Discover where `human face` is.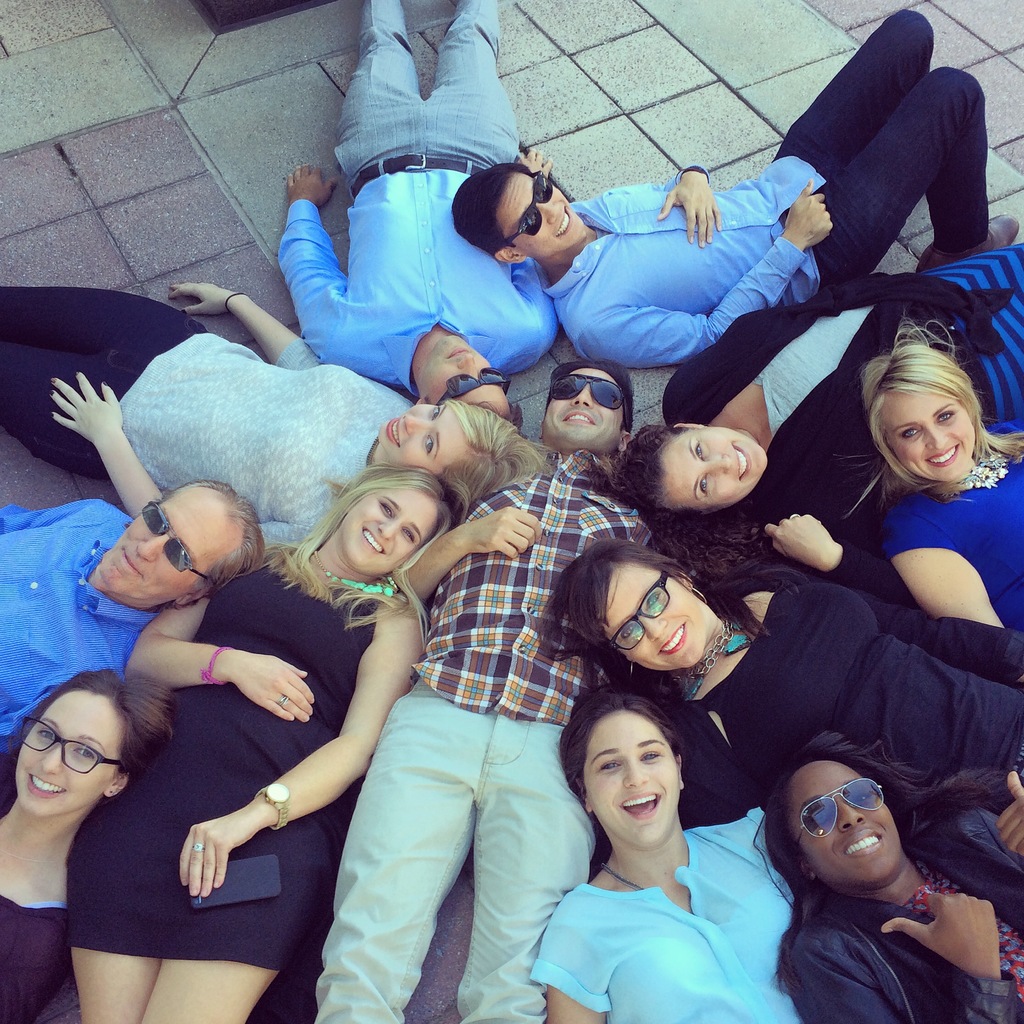
Discovered at [371, 403, 468, 472].
